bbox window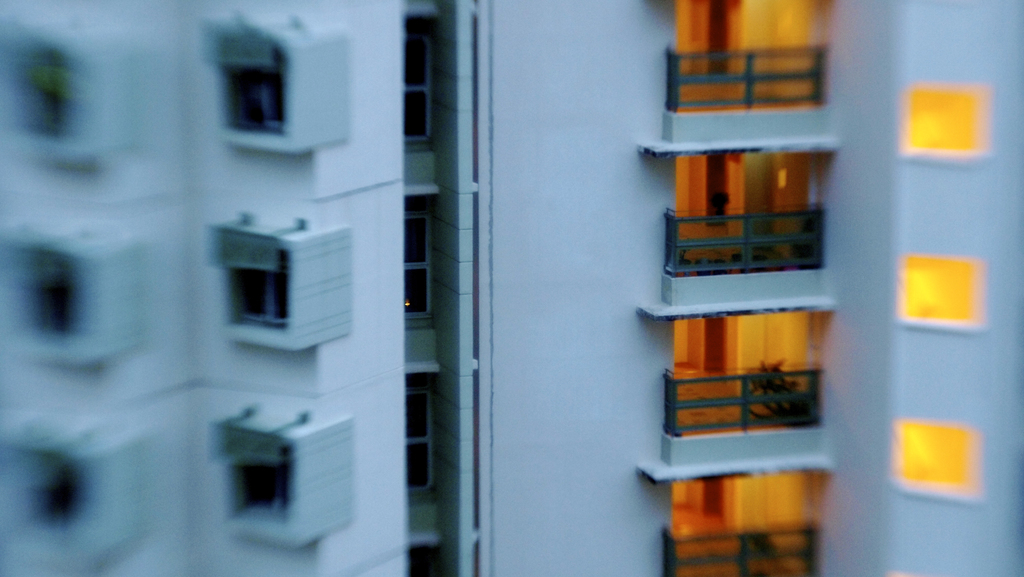
crop(890, 422, 984, 508)
